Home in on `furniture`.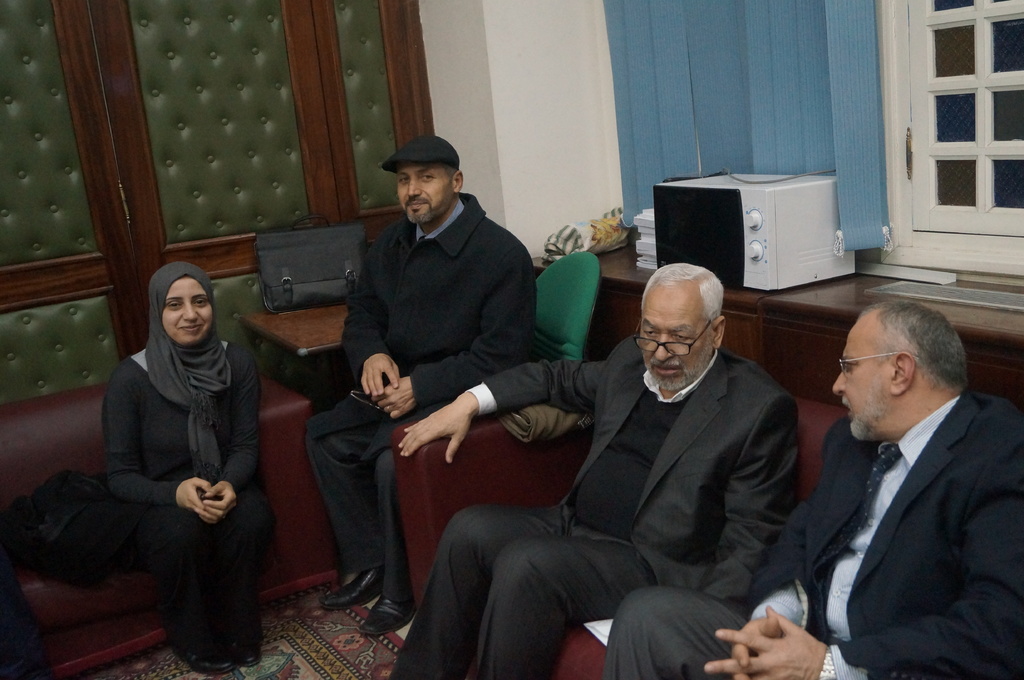
Homed in at [x1=246, y1=307, x2=351, y2=399].
